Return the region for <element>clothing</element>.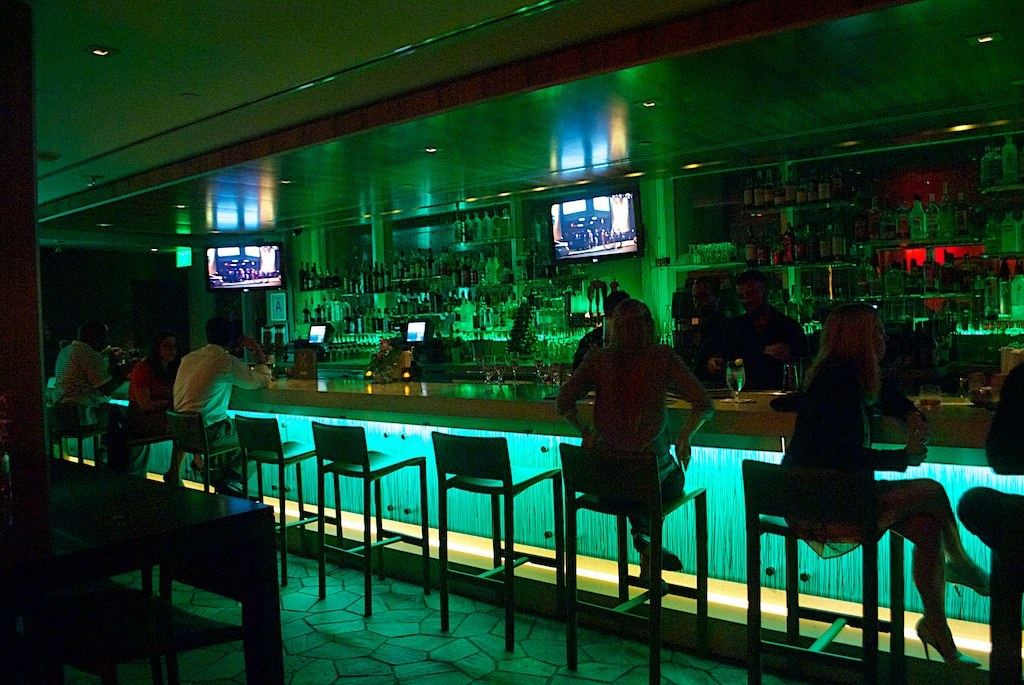
bbox=[552, 341, 706, 549].
